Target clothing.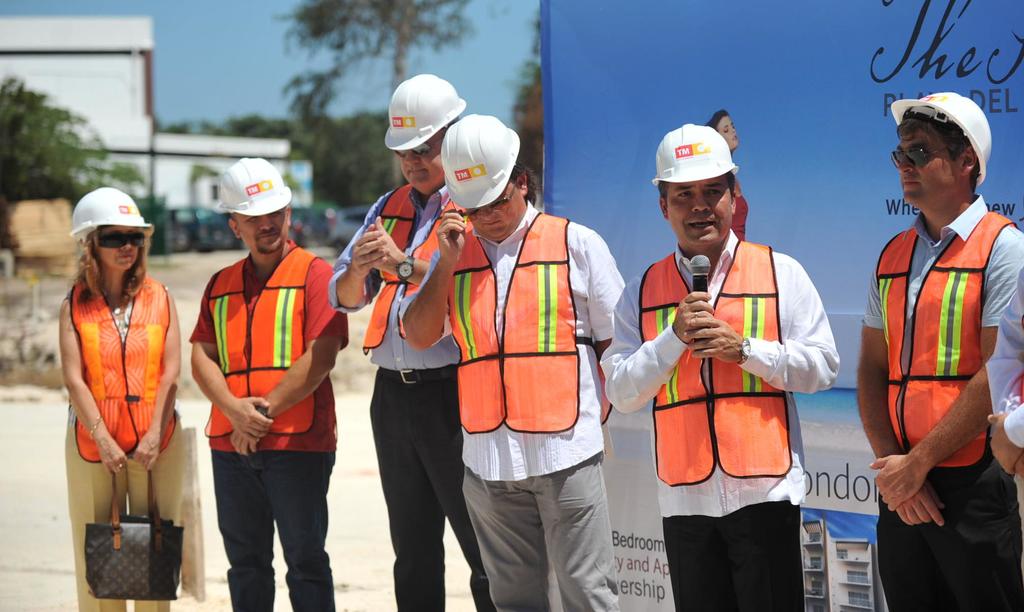
Target region: select_region(189, 235, 350, 611).
